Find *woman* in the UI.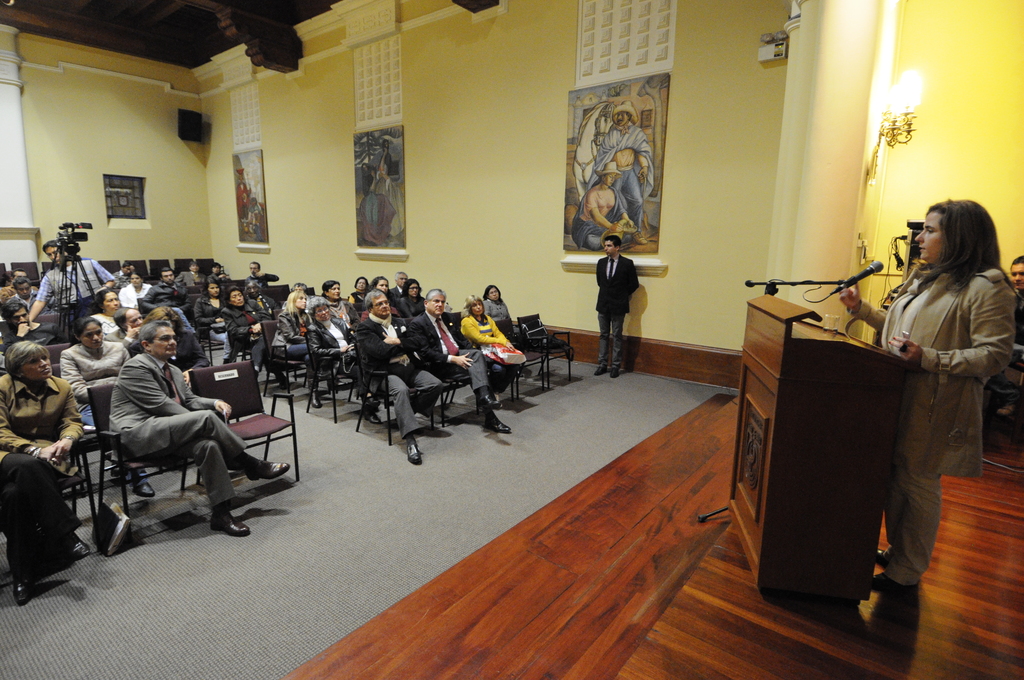
UI element at 369:275:401:318.
